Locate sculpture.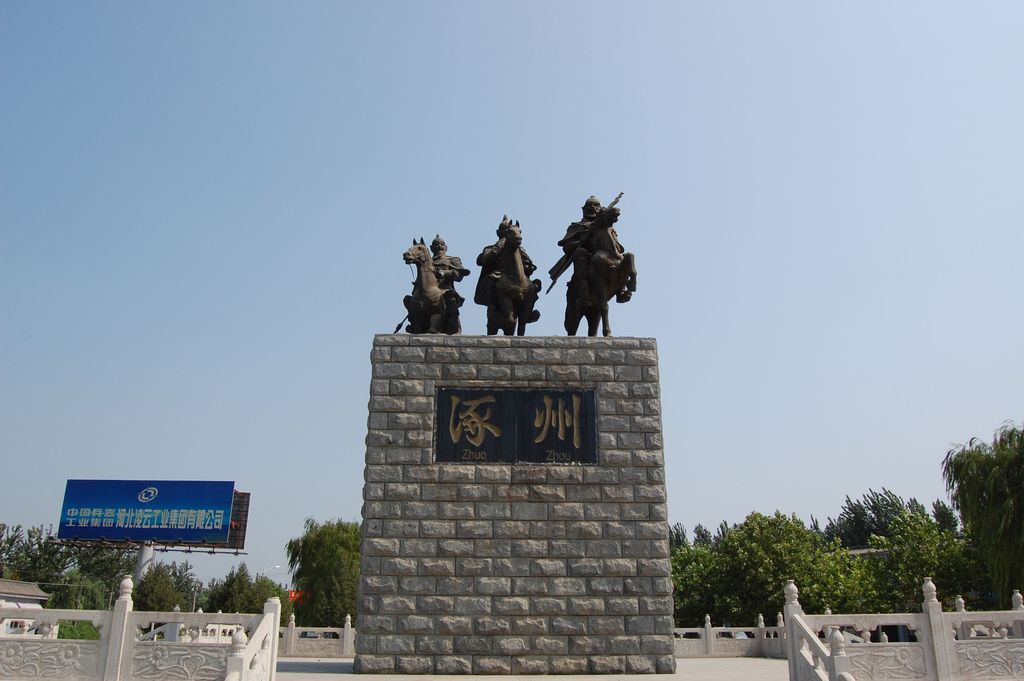
Bounding box: select_region(556, 196, 643, 350).
